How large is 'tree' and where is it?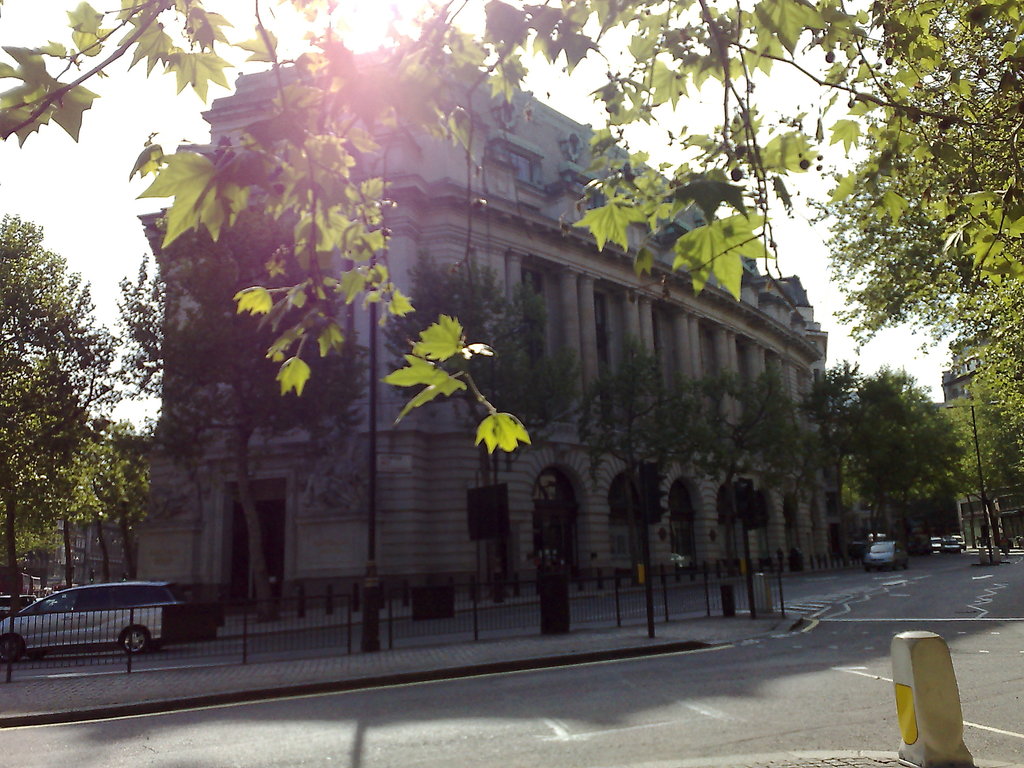
Bounding box: [left=0, top=0, right=1022, bottom=454].
